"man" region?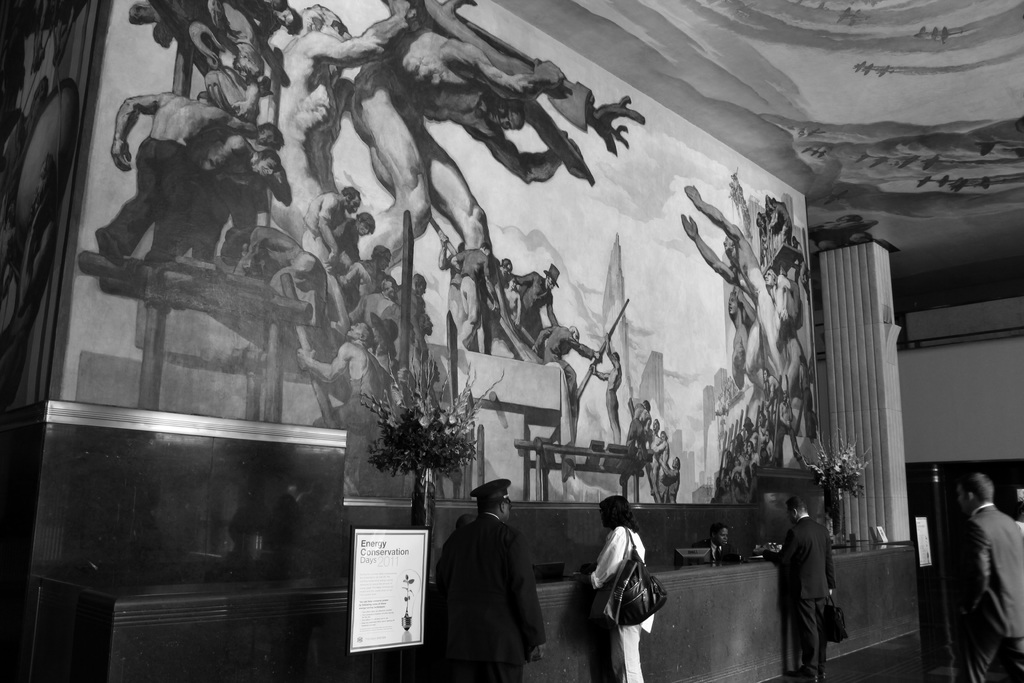
757:497:843:682
